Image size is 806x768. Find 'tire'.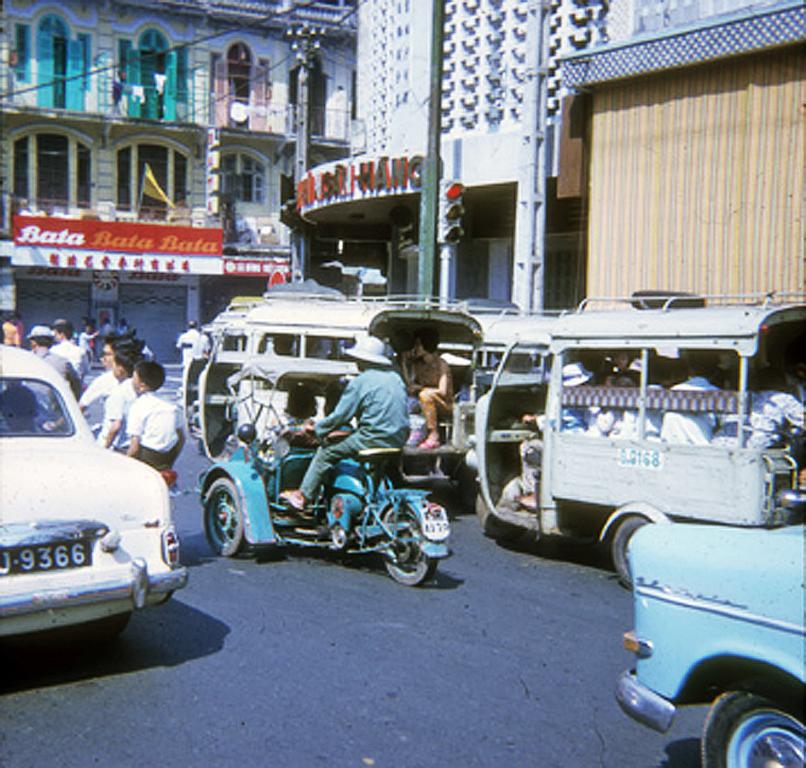
l=476, t=491, r=527, b=537.
